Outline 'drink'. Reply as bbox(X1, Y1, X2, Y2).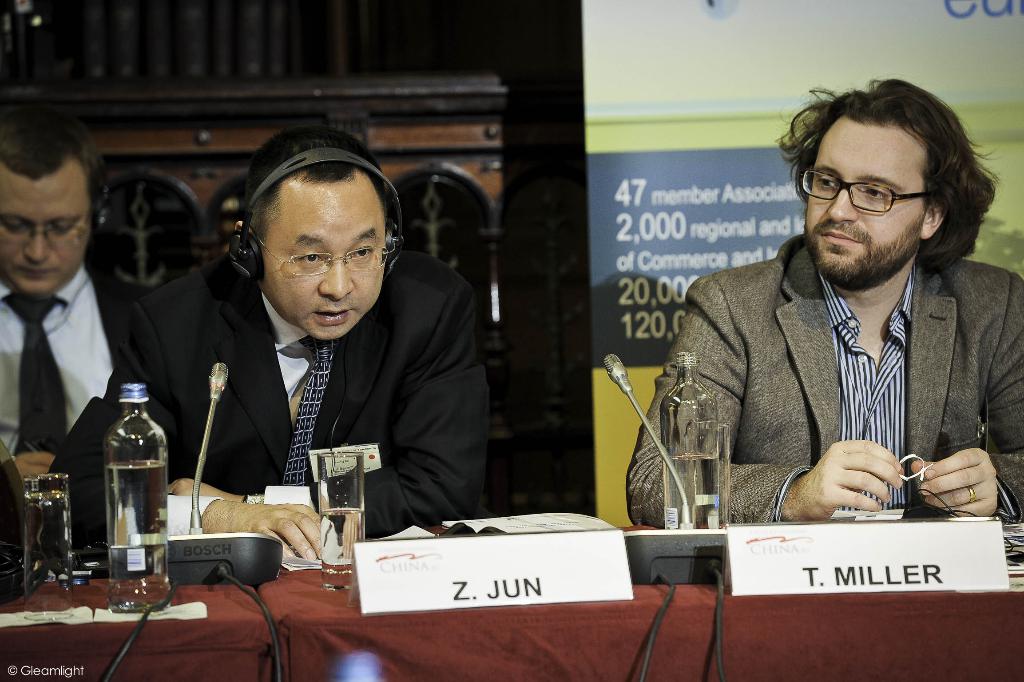
bbox(24, 475, 79, 597).
